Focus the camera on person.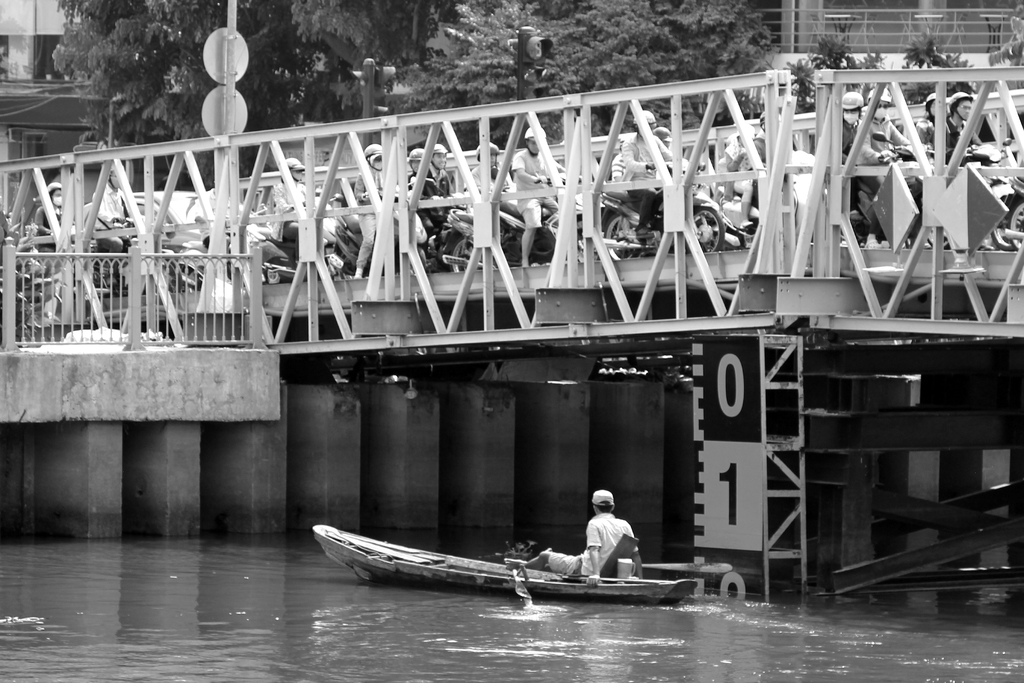
Focus region: (408,151,456,236).
